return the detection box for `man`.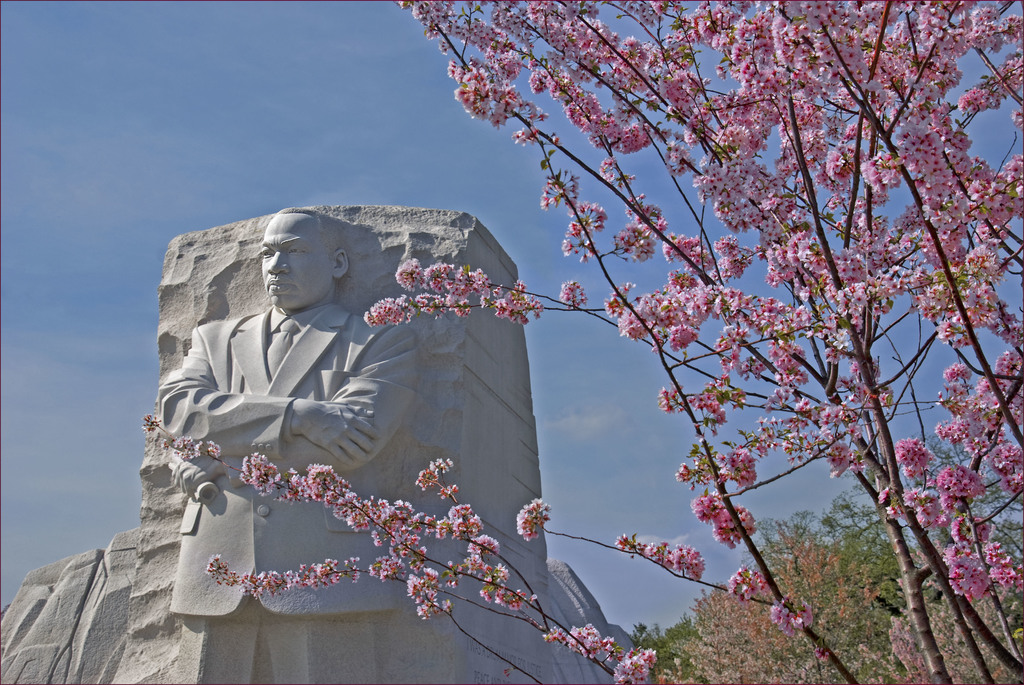
172:211:484:546.
